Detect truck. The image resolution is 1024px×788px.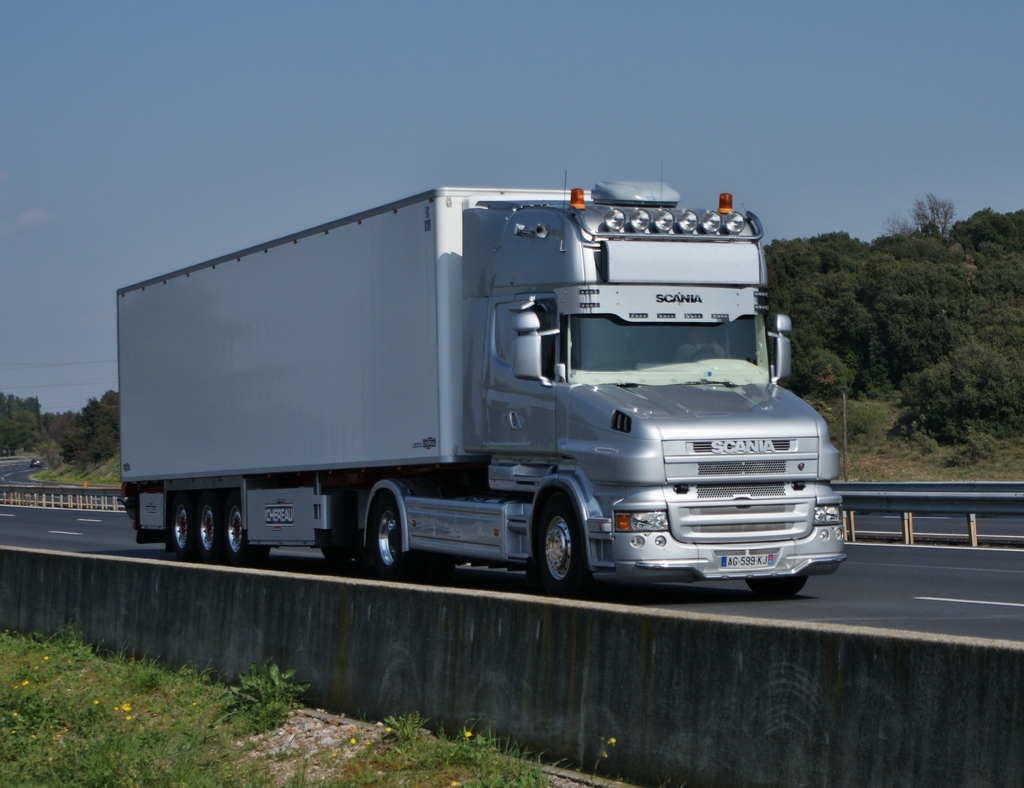
x1=91 y1=172 x2=842 y2=603.
